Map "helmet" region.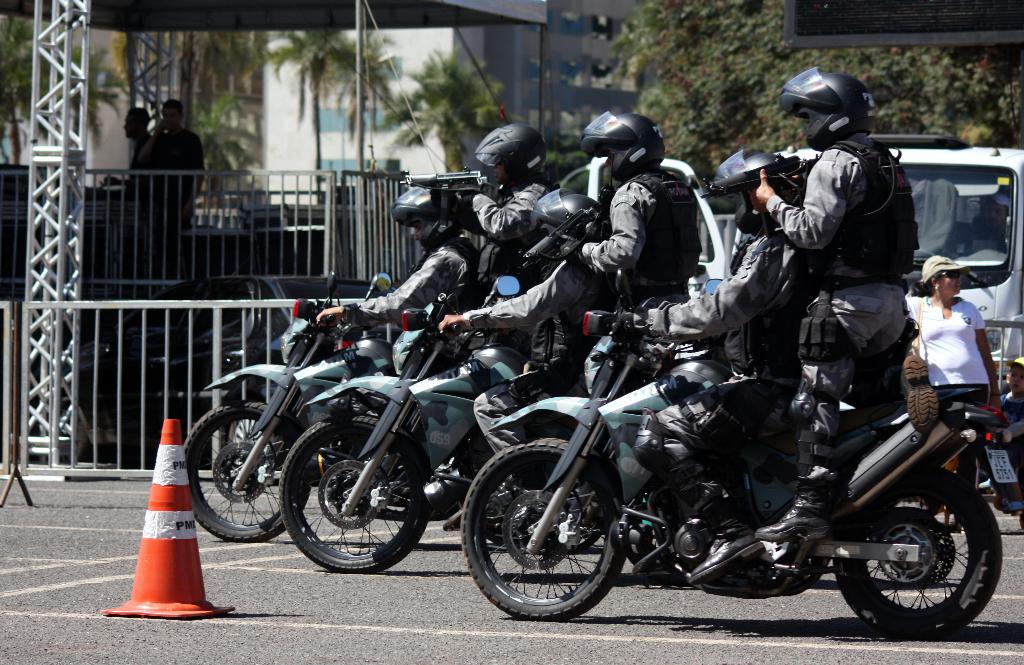
Mapped to select_region(782, 72, 883, 143).
